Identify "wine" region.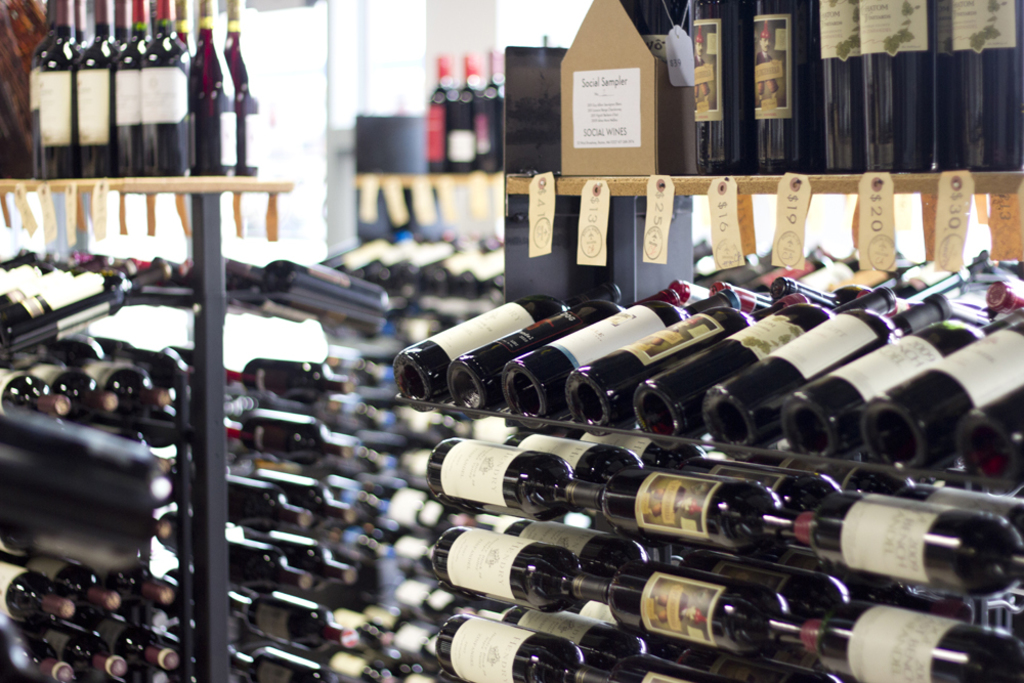
Region: Rect(0, 562, 70, 622).
